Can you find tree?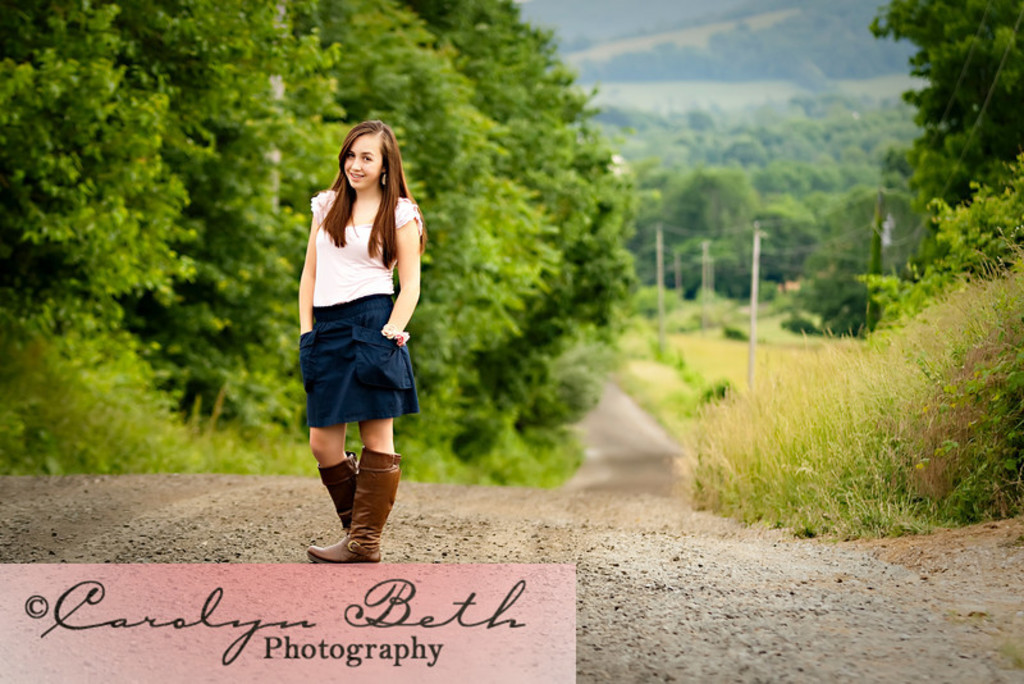
Yes, bounding box: (left=0, top=37, right=196, bottom=346).
